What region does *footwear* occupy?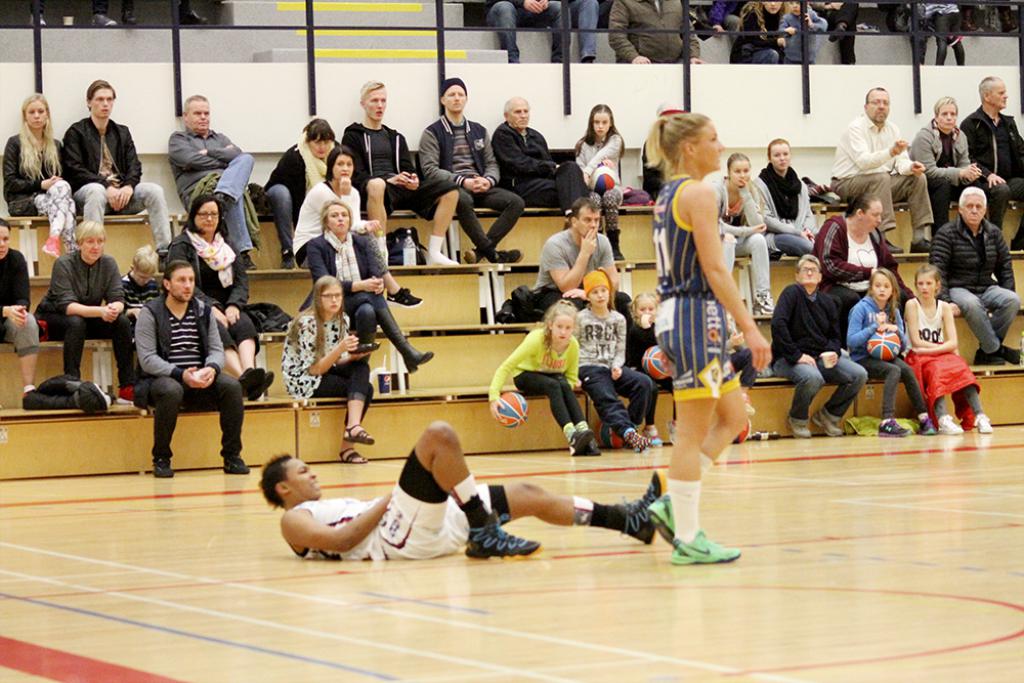
locate(972, 355, 998, 366).
